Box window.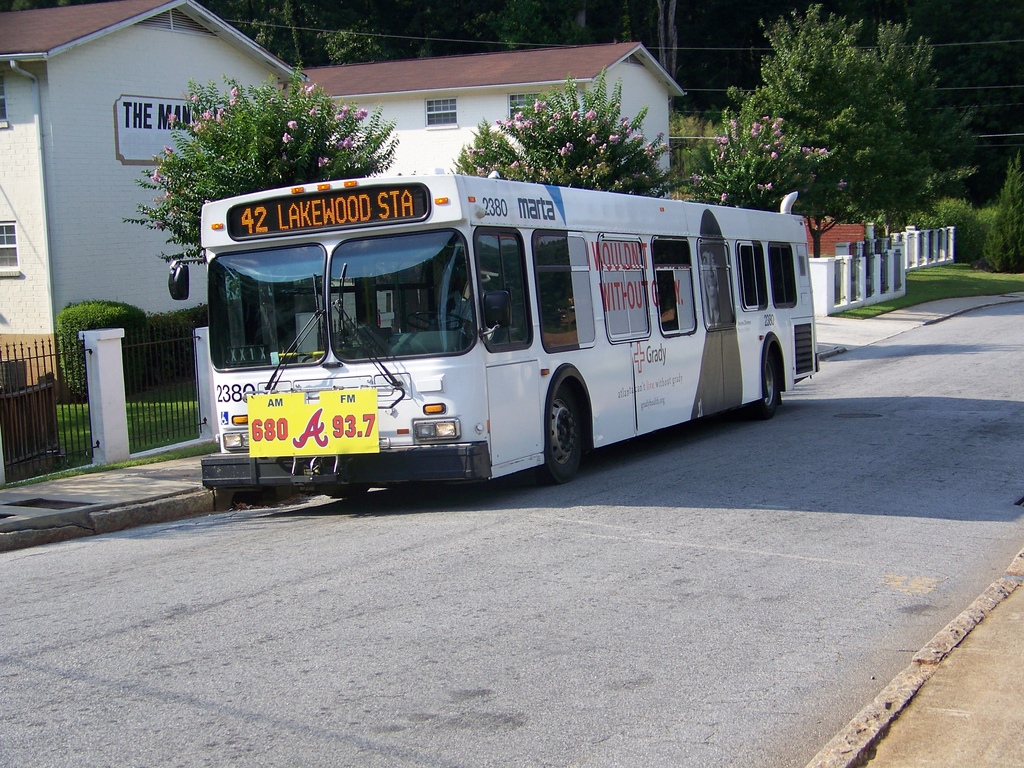
bbox=(0, 216, 18, 269).
